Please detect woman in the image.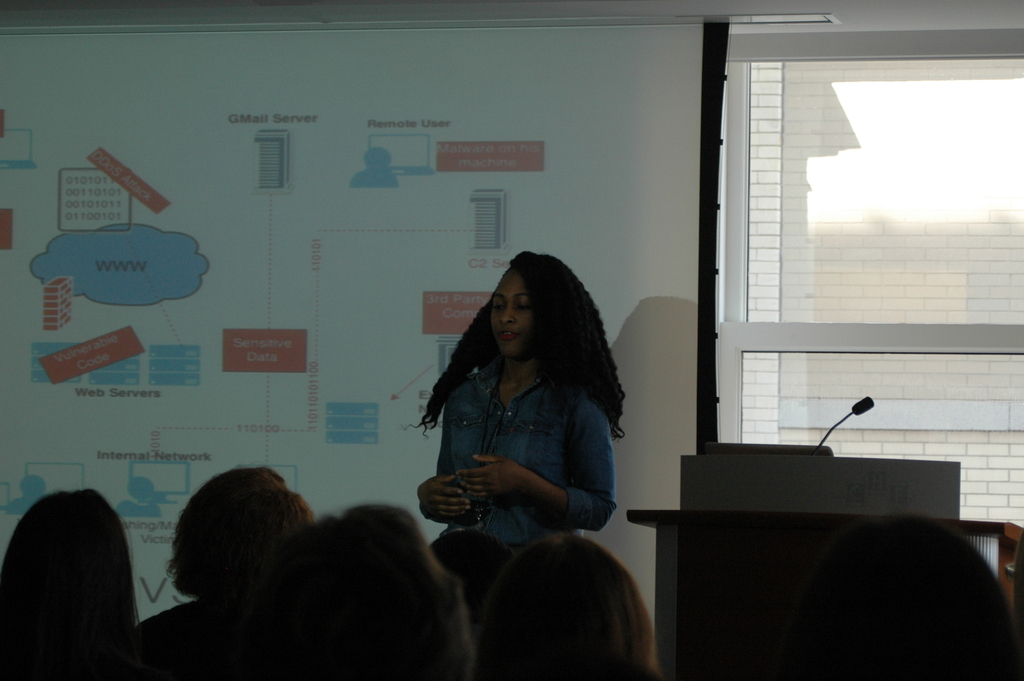
(x1=822, y1=516, x2=1023, y2=680).
